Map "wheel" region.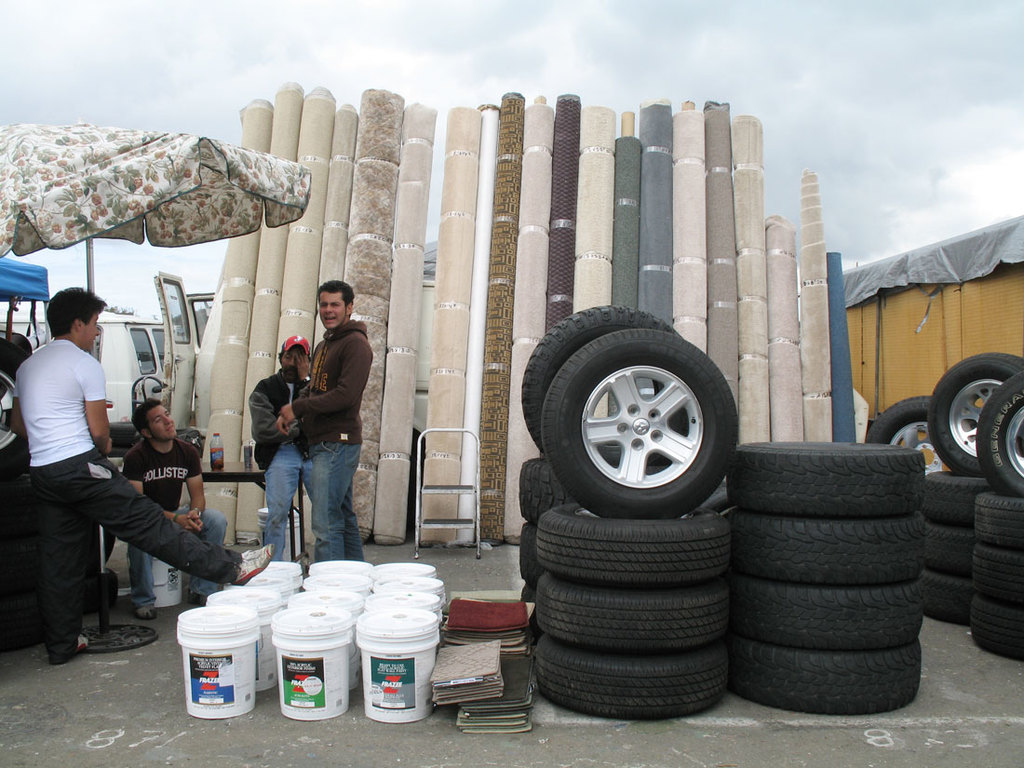
Mapped to (516, 455, 577, 519).
